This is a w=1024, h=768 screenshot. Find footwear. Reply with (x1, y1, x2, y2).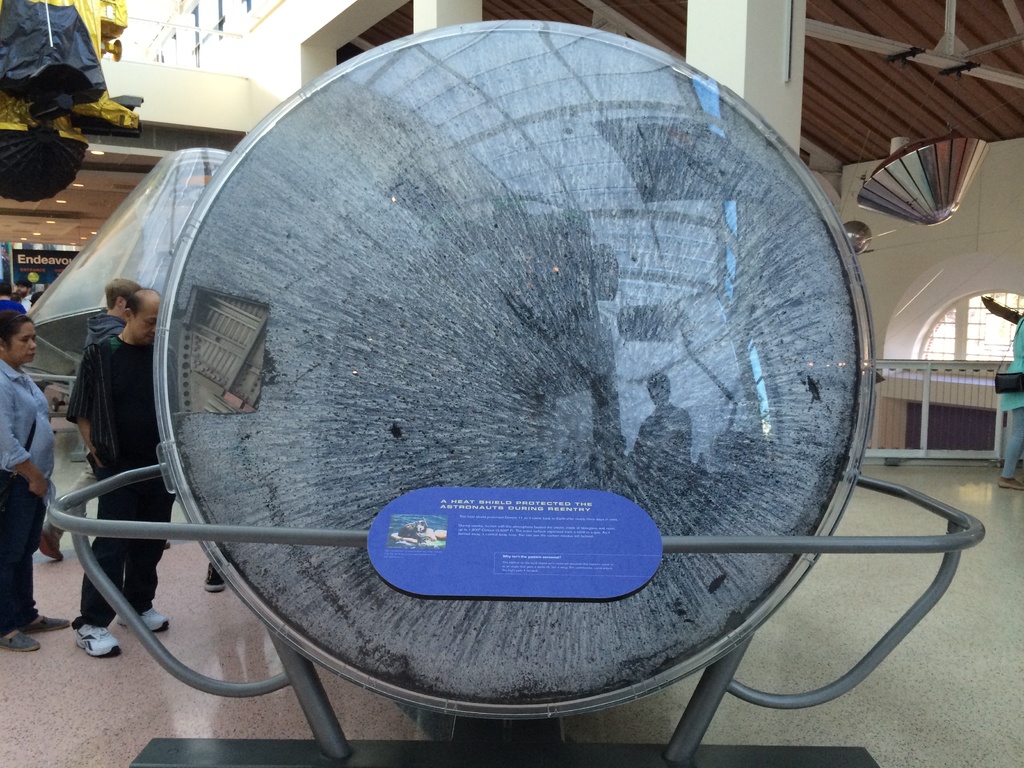
(0, 635, 42, 656).
